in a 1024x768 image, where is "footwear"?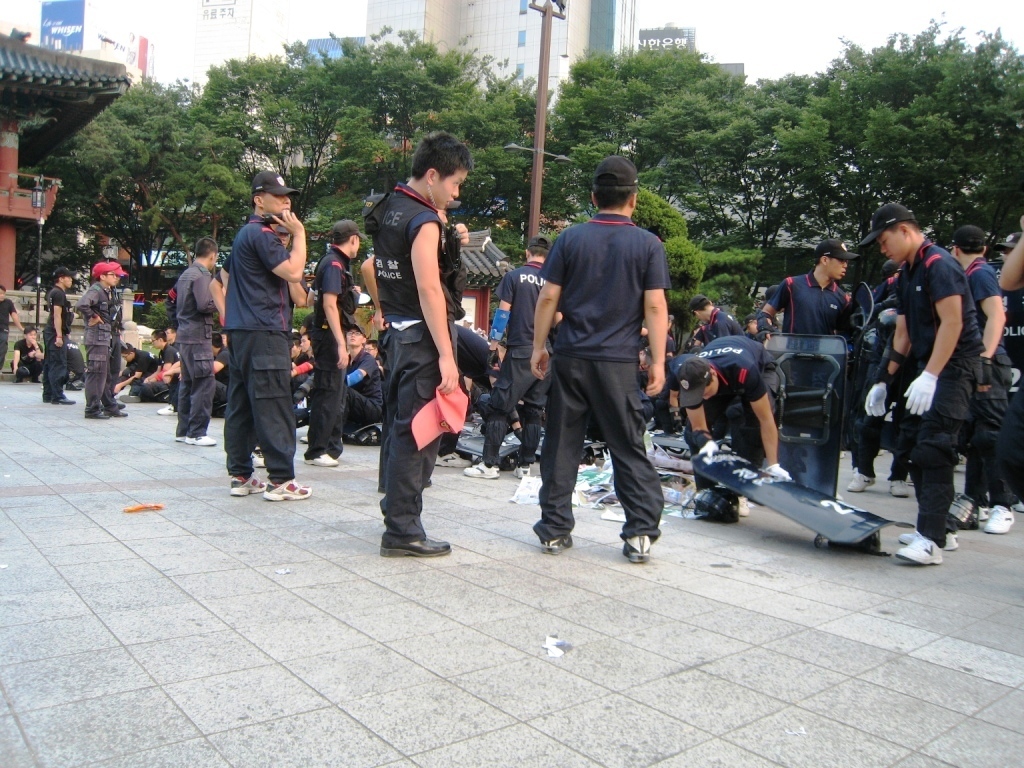
845 464 876 493.
